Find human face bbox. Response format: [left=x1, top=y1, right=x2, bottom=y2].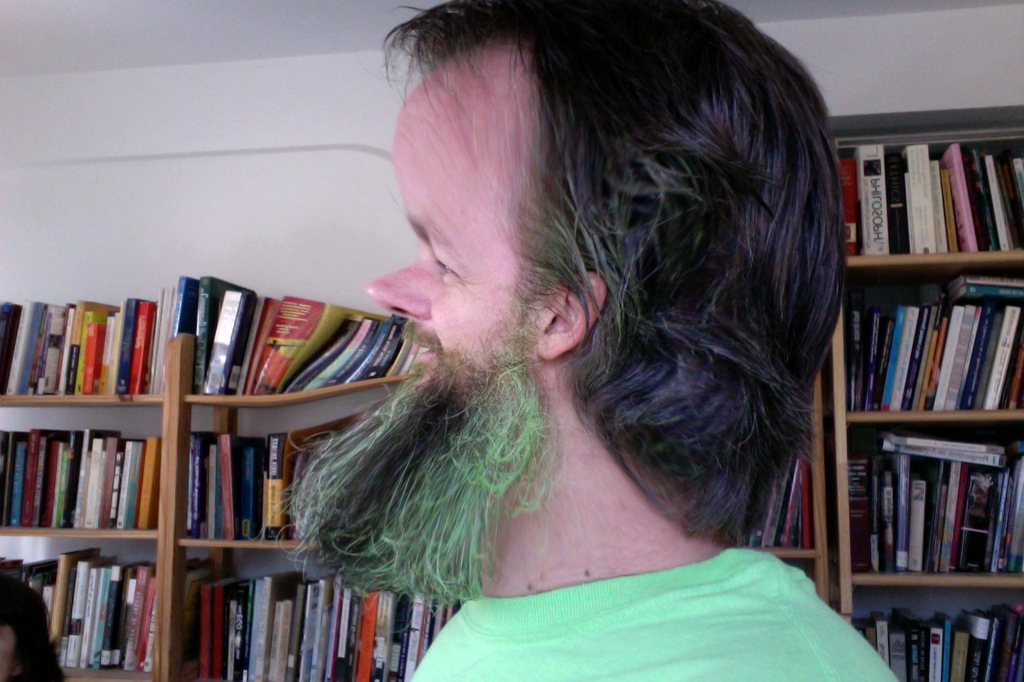
[left=361, top=54, right=566, bottom=449].
